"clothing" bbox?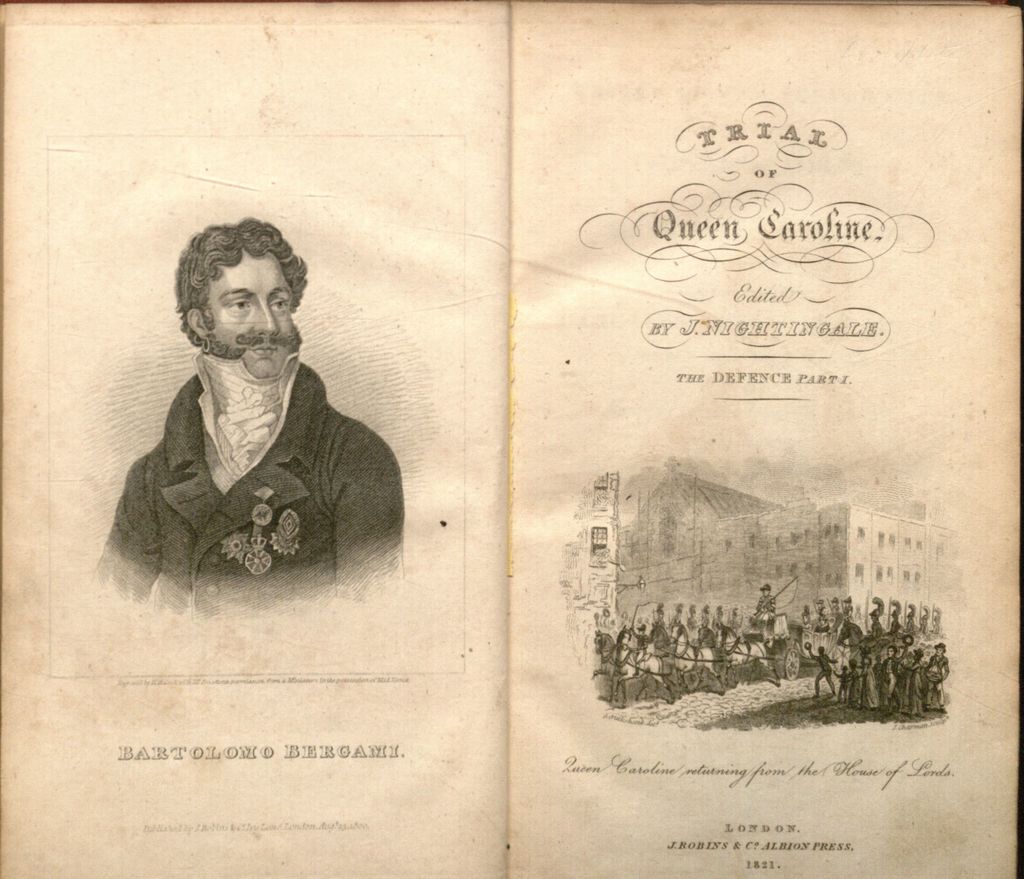
Rect(100, 311, 404, 611)
